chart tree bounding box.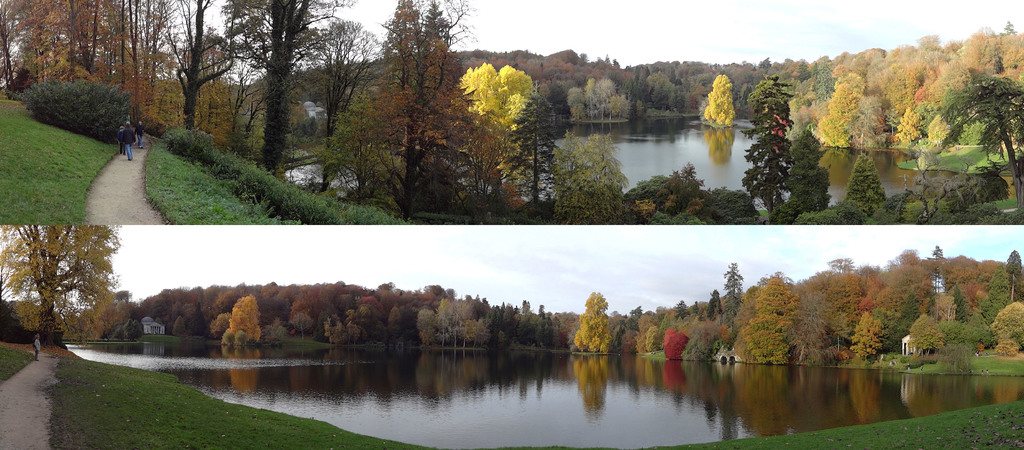
Charted: <box>787,252,881,371</box>.
